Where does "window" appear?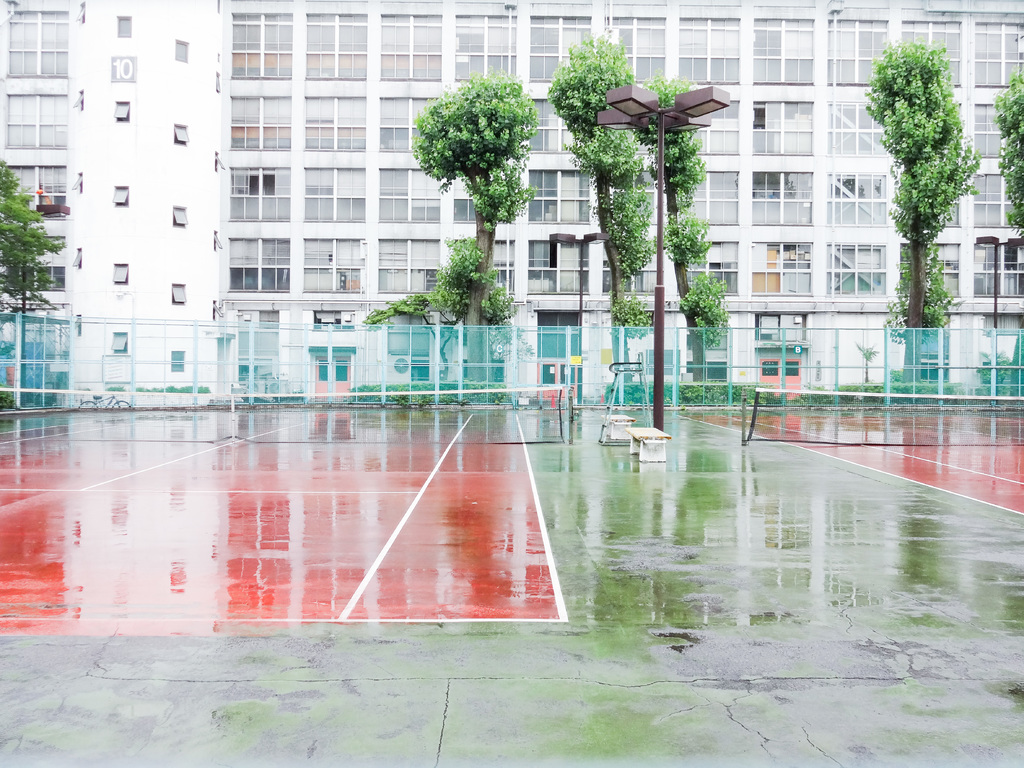
Appears at box(752, 241, 808, 294).
